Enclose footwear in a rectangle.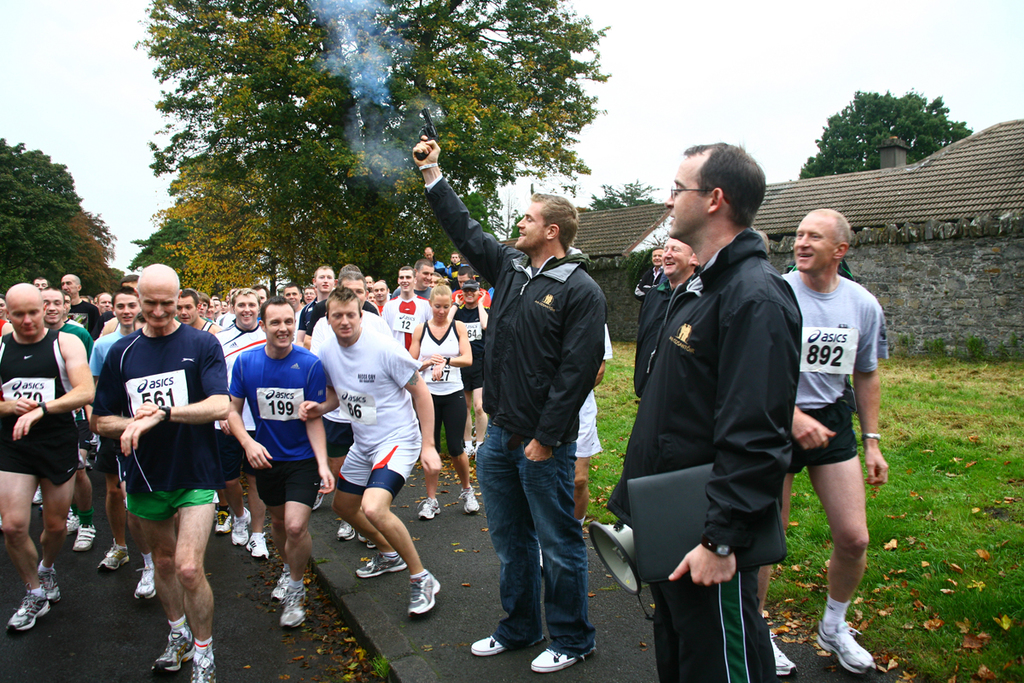
(820, 591, 881, 674).
